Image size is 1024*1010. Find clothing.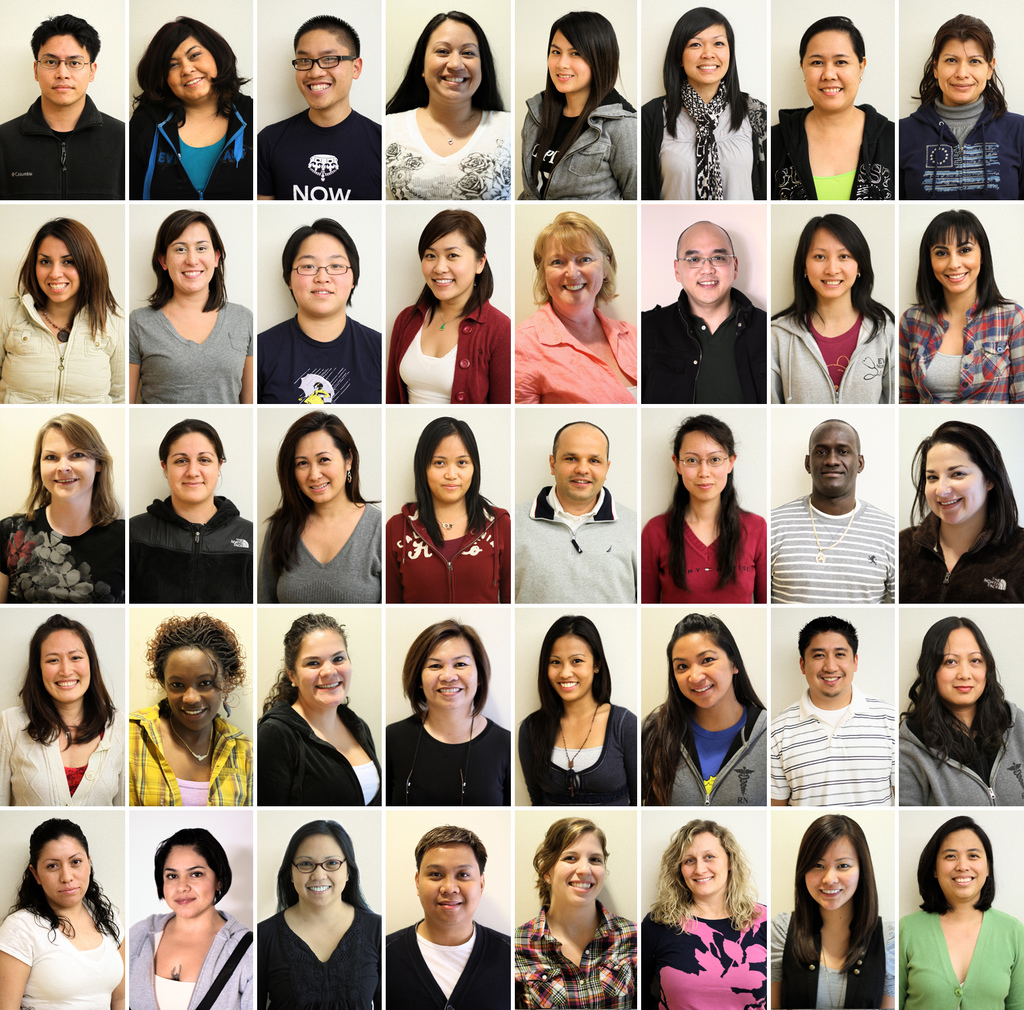
<box>348,923,526,1009</box>.
